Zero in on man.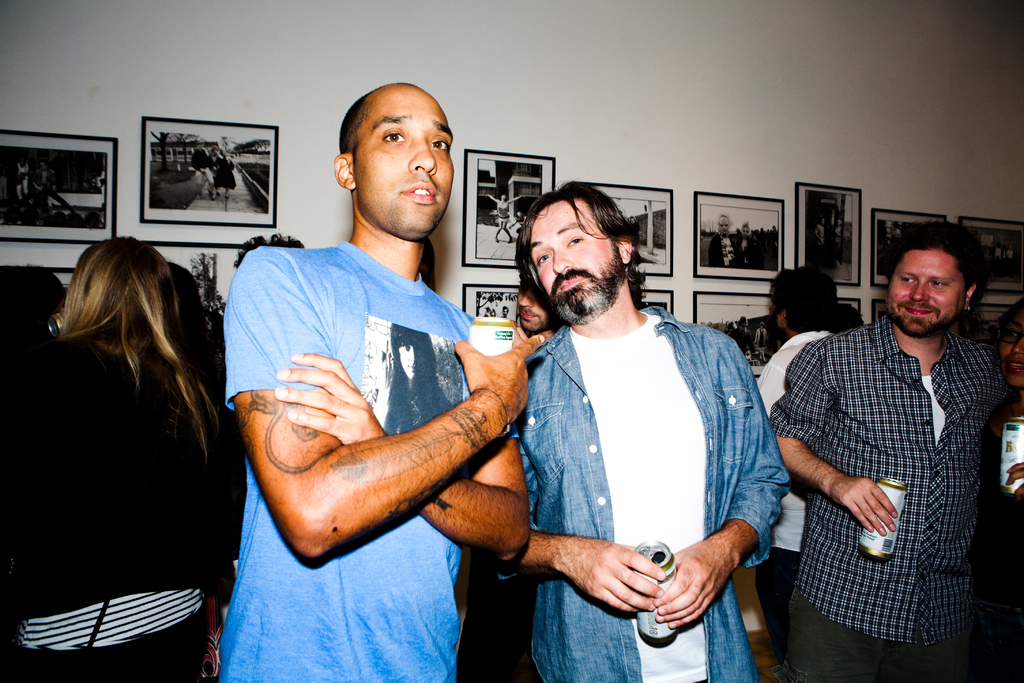
Zeroed in: locate(774, 211, 1014, 682).
